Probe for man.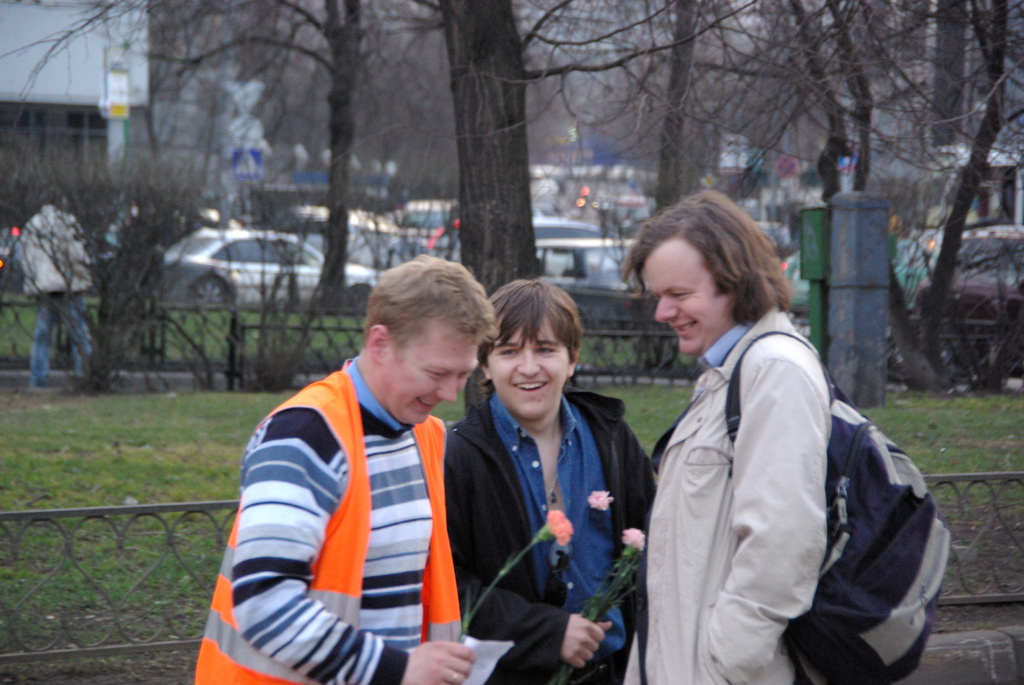
Probe result: pyautogui.locateOnScreen(619, 190, 833, 684).
